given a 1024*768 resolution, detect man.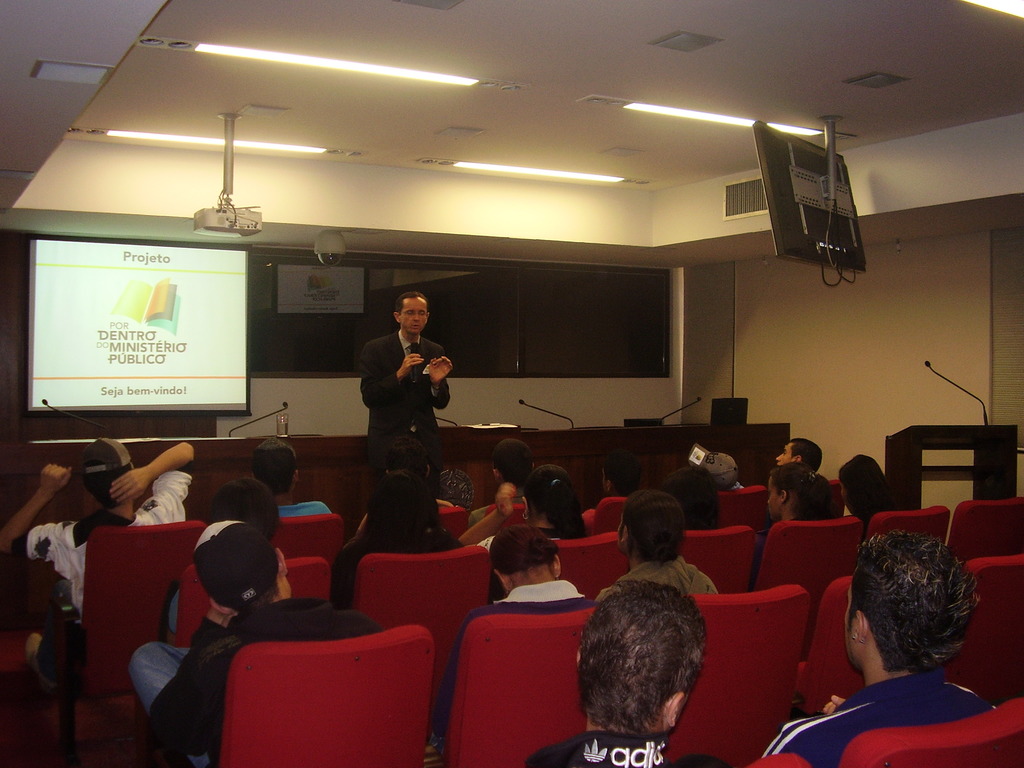
[356,435,455,538].
